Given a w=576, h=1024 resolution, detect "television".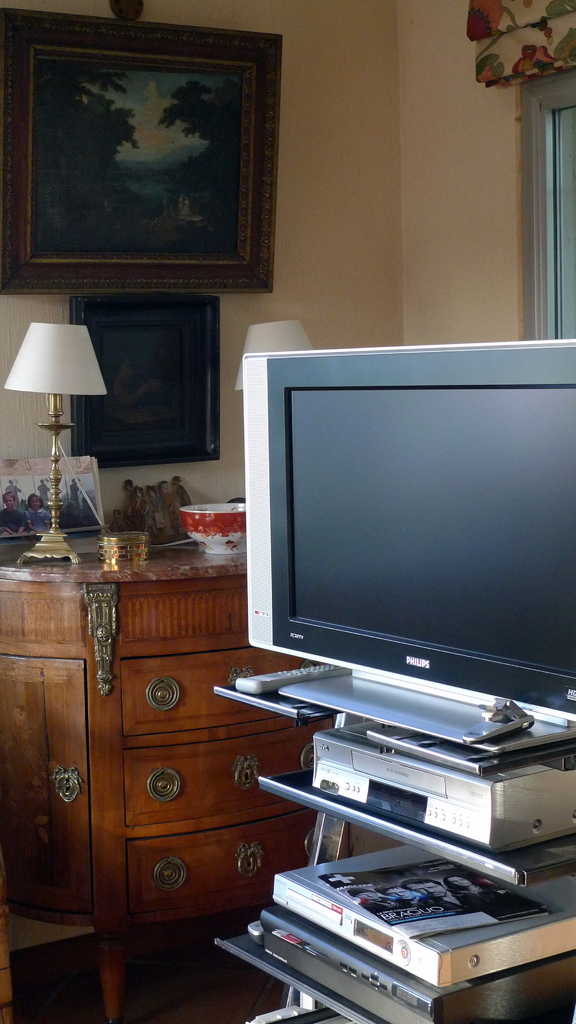
select_region(228, 332, 575, 736).
